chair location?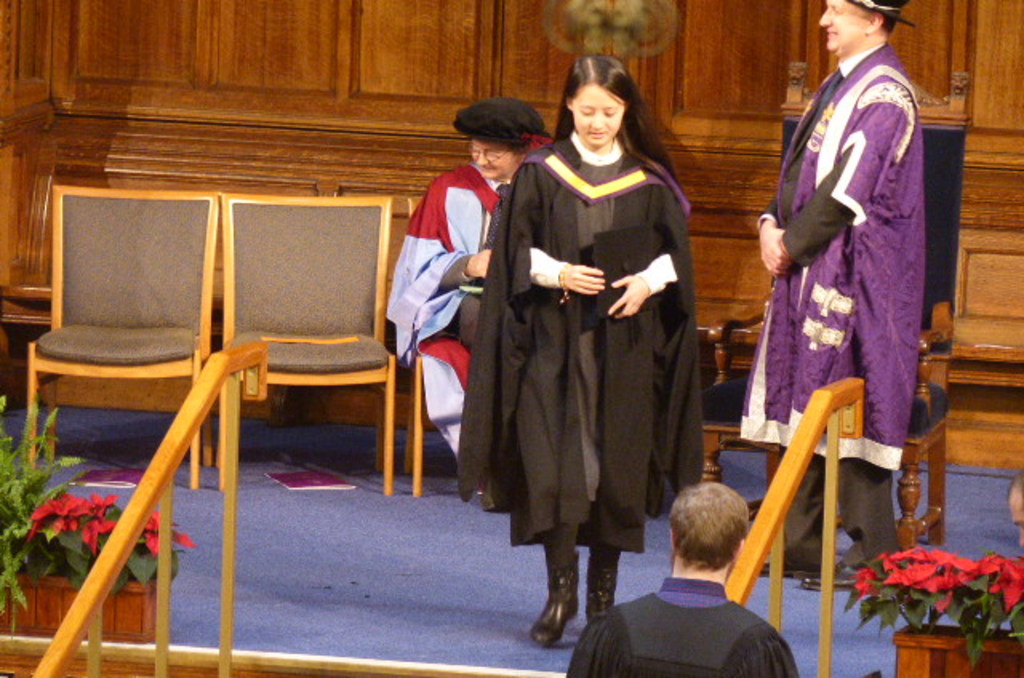
BBox(395, 200, 438, 499)
